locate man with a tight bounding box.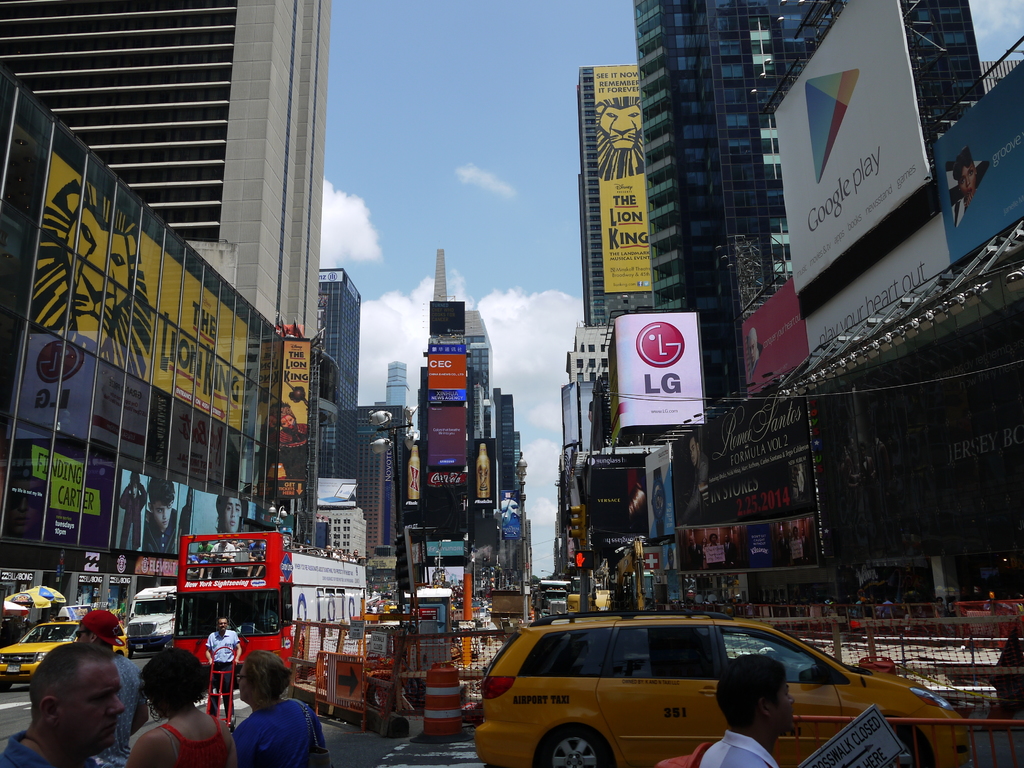
x1=71 y1=605 x2=149 y2=767.
